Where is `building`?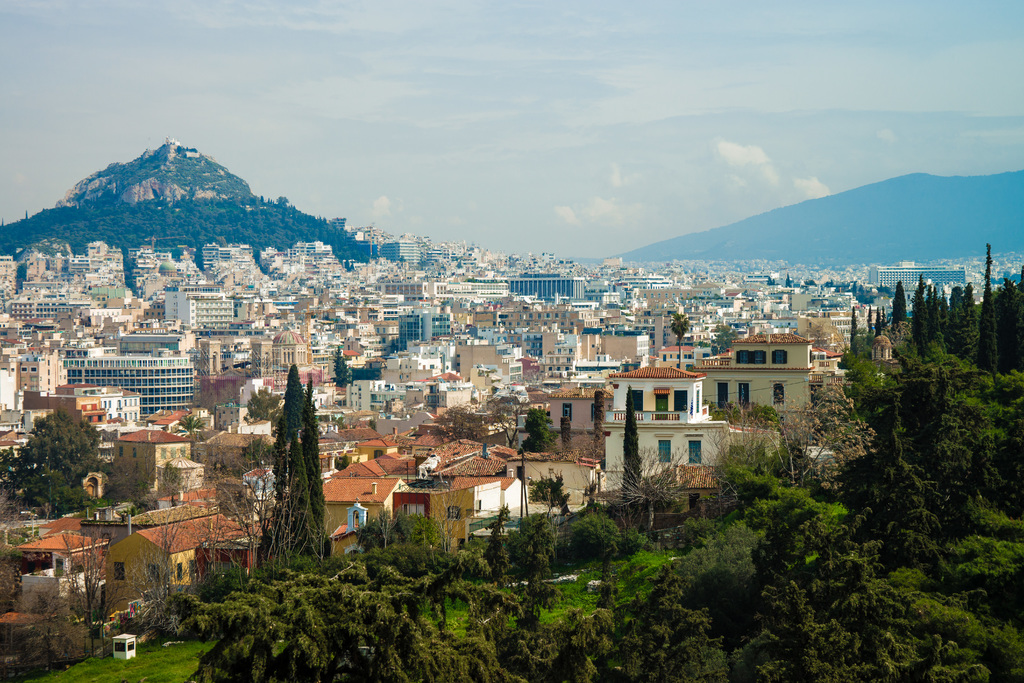
[241,458,276,506].
